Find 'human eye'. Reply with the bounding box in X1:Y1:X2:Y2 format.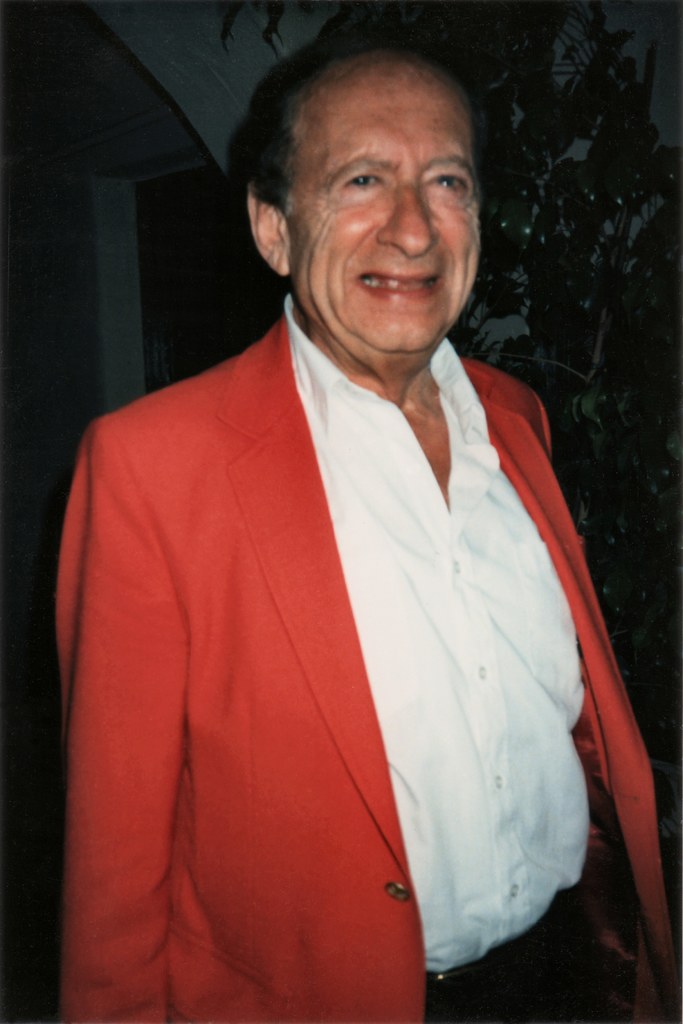
341:161:384:196.
